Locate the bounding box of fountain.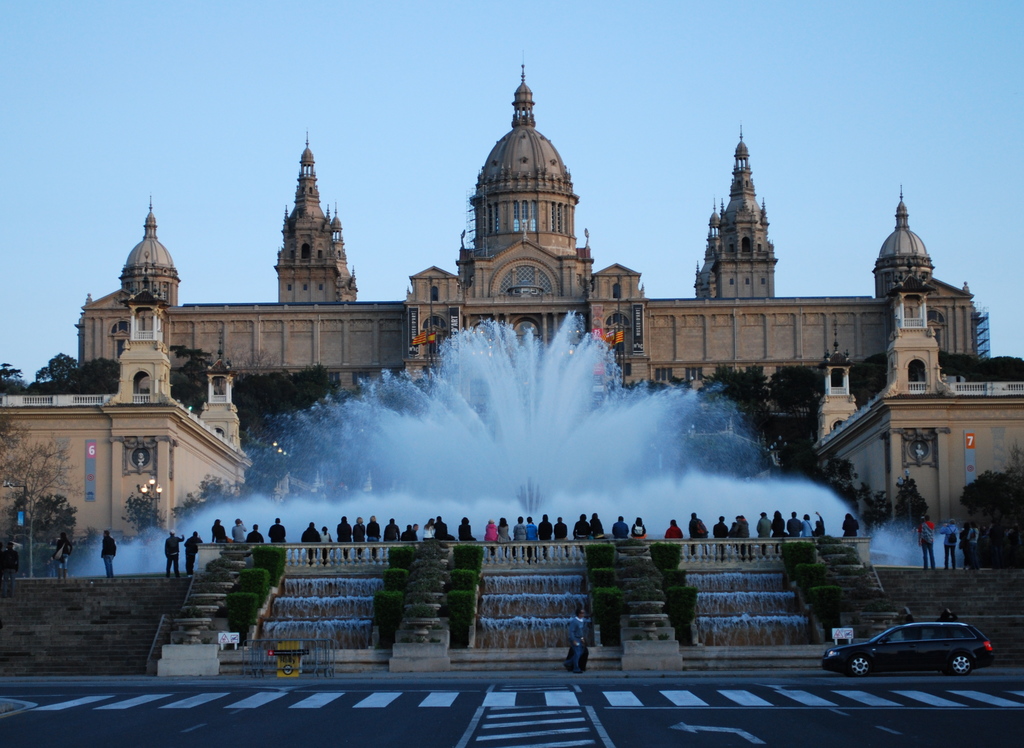
Bounding box: <bbox>214, 297, 851, 564</bbox>.
